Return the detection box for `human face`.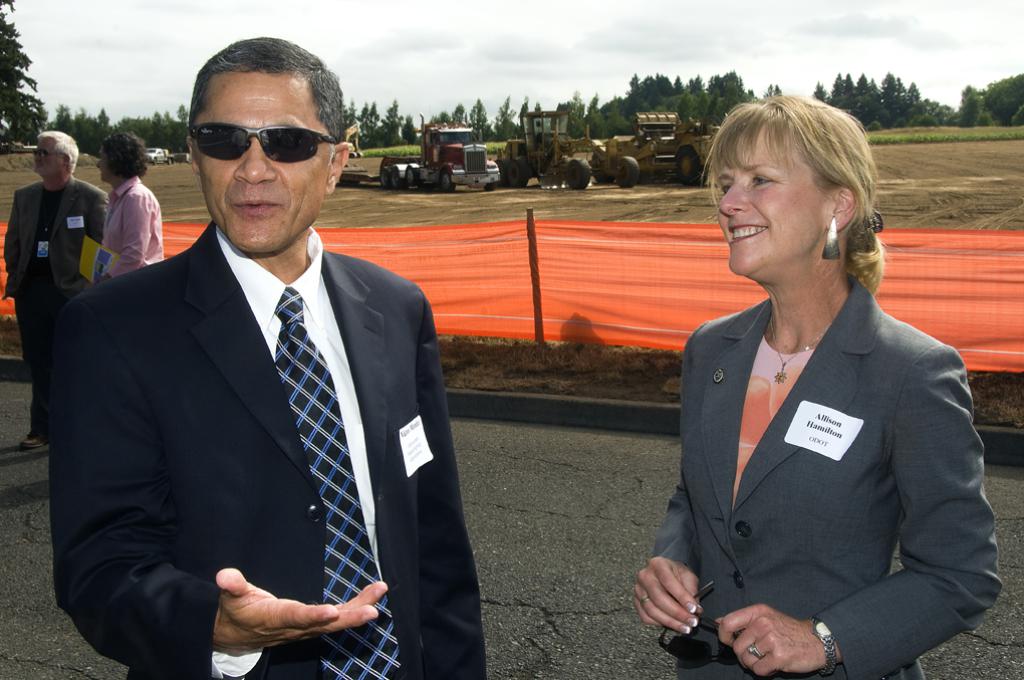
[x1=97, y1=148, x2=116, y2=185].
